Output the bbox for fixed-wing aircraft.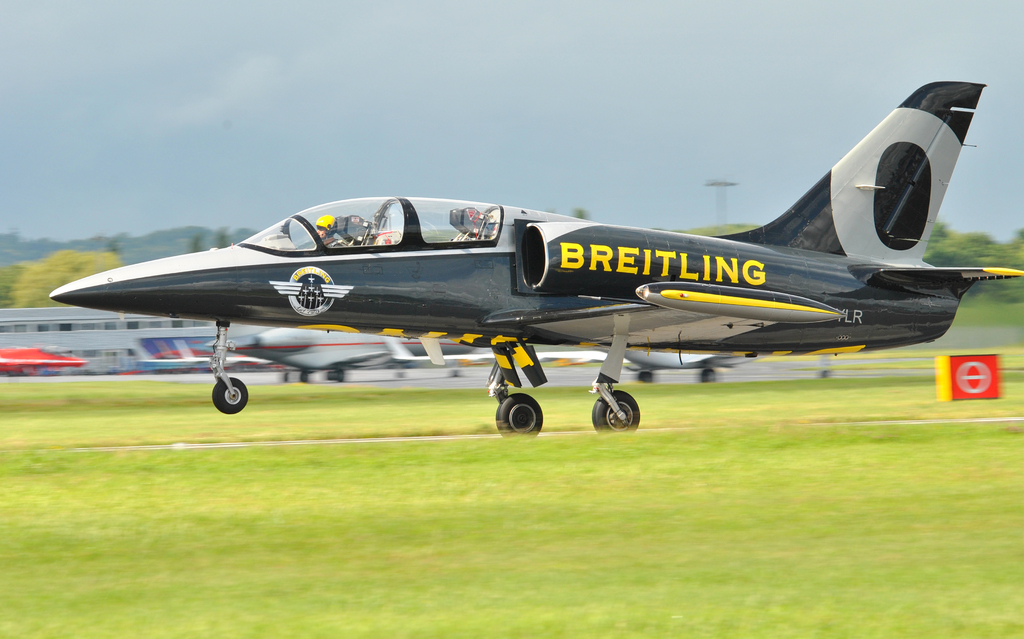
(51, 79, 1023, 439).
